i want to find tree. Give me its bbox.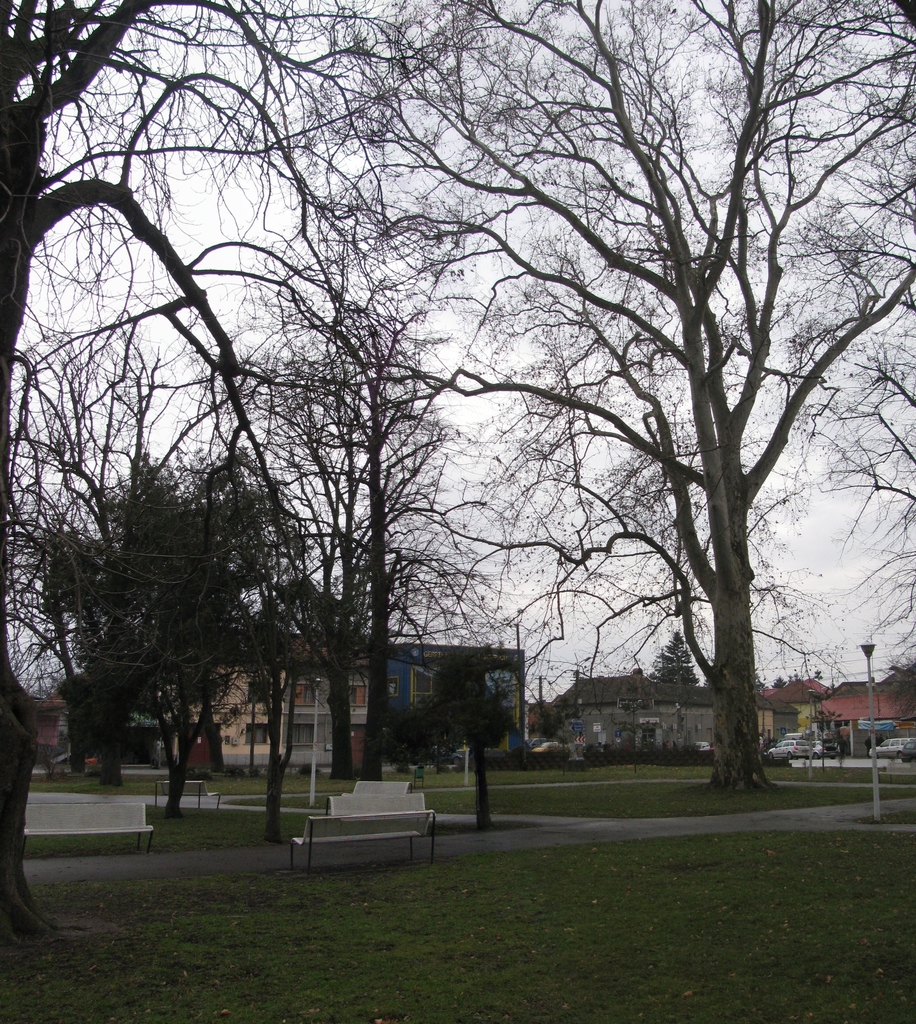
BBox(249, 0, 915, 796).
